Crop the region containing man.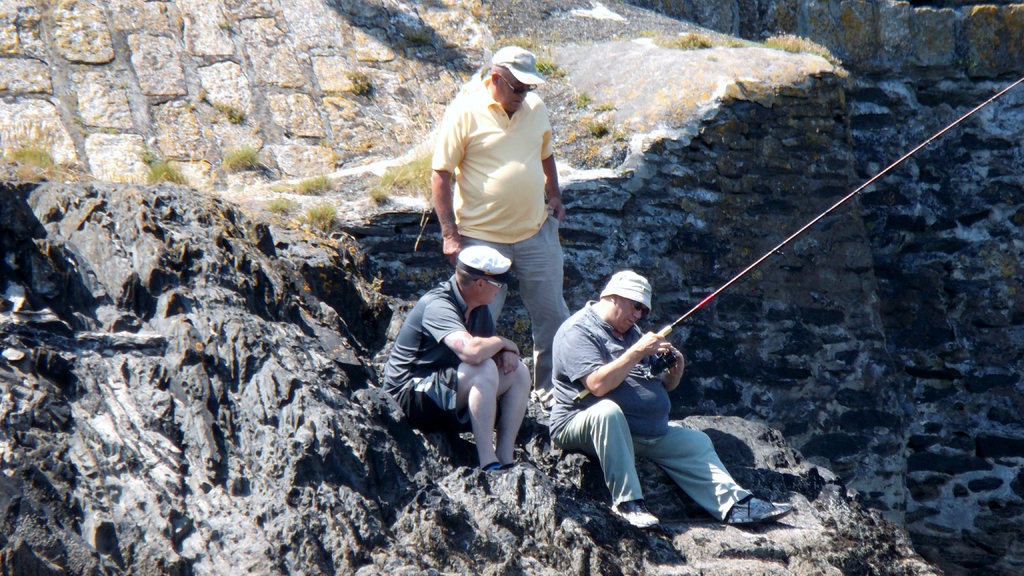
Crop region: {"x1": 383, "y1": 246, "x2": 553, "y2": 472}.
